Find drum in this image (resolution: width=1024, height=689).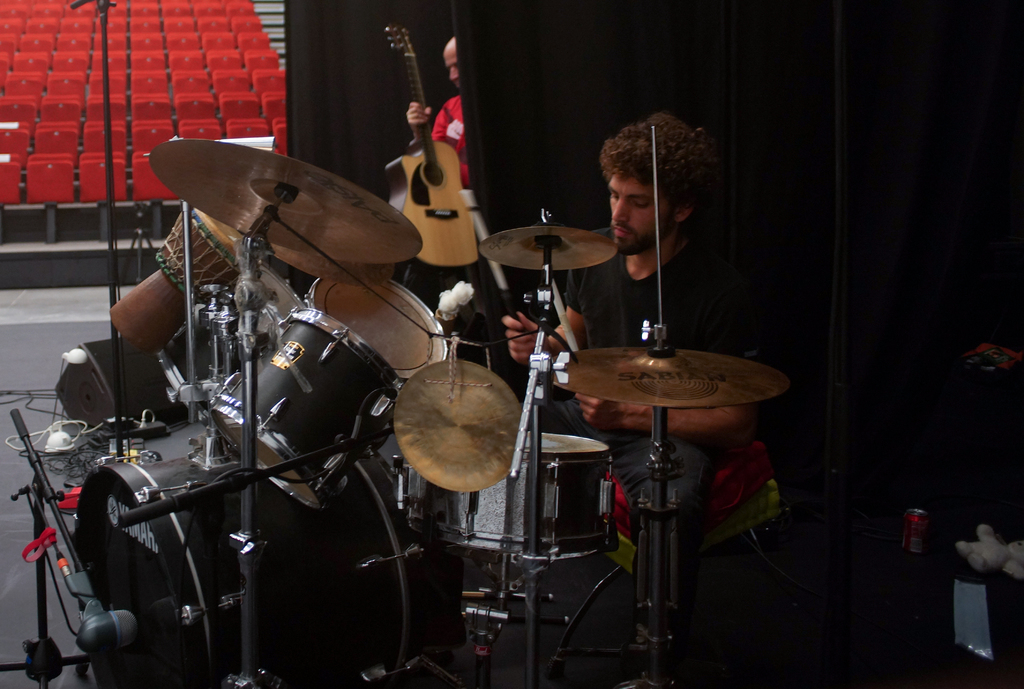
x1=155, y1=261, x2=306, y2=428.
